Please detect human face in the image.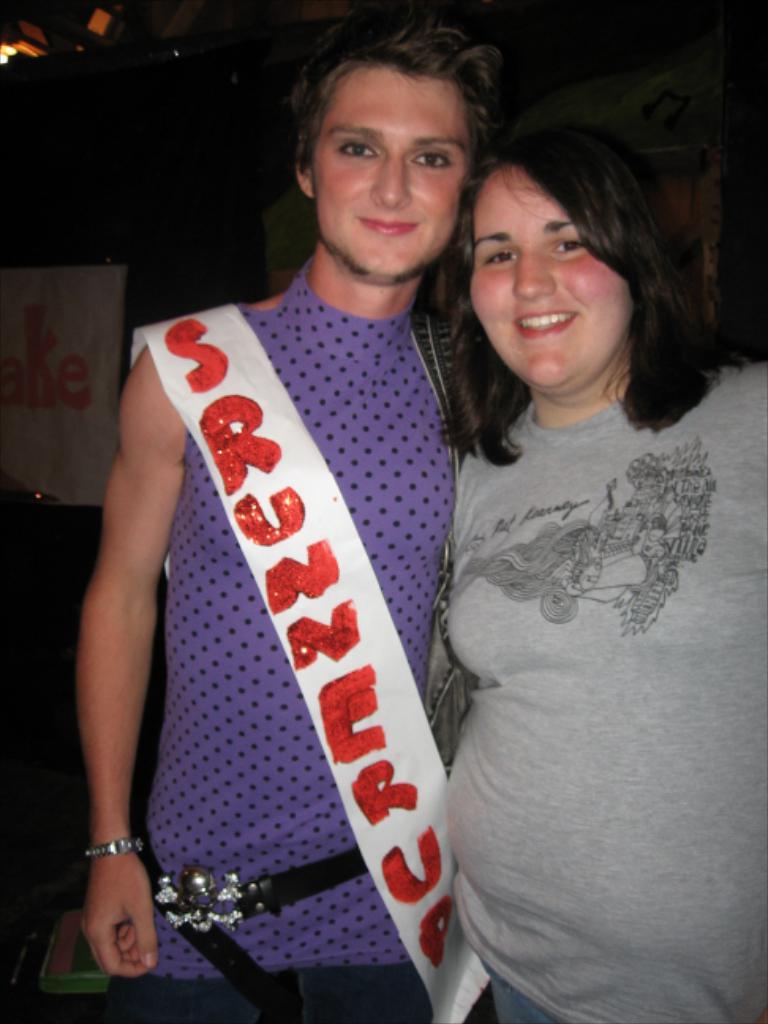
466/164/631/390.
